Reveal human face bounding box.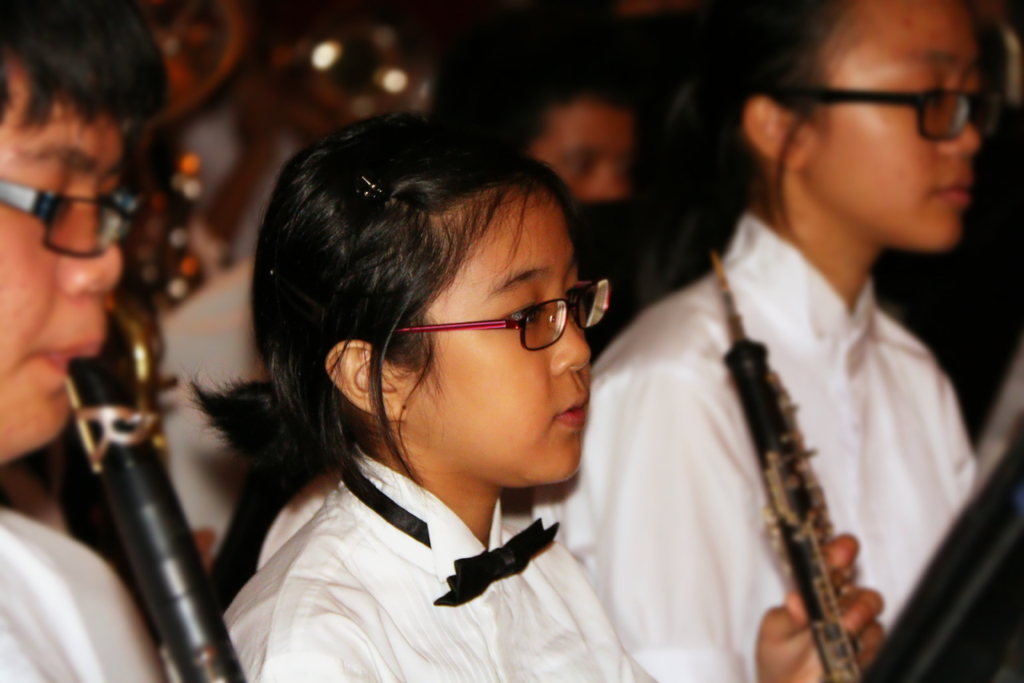
Revealed: 404,181,594,477.
